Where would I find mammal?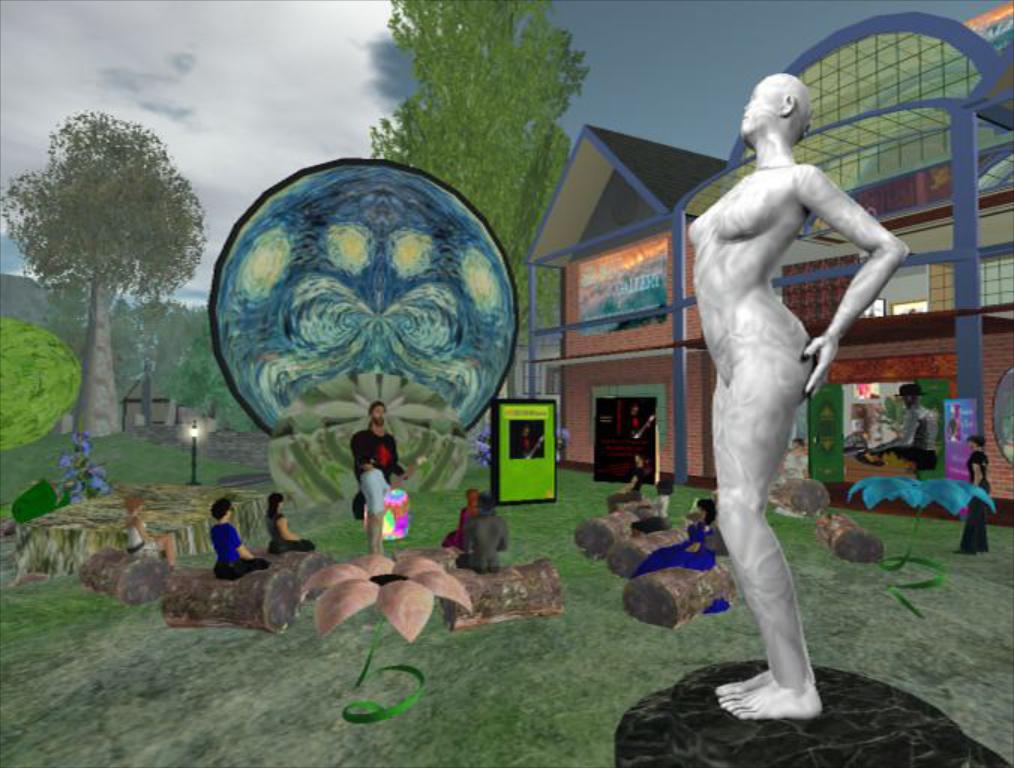
At BBox(450, 486, 508, 572).
